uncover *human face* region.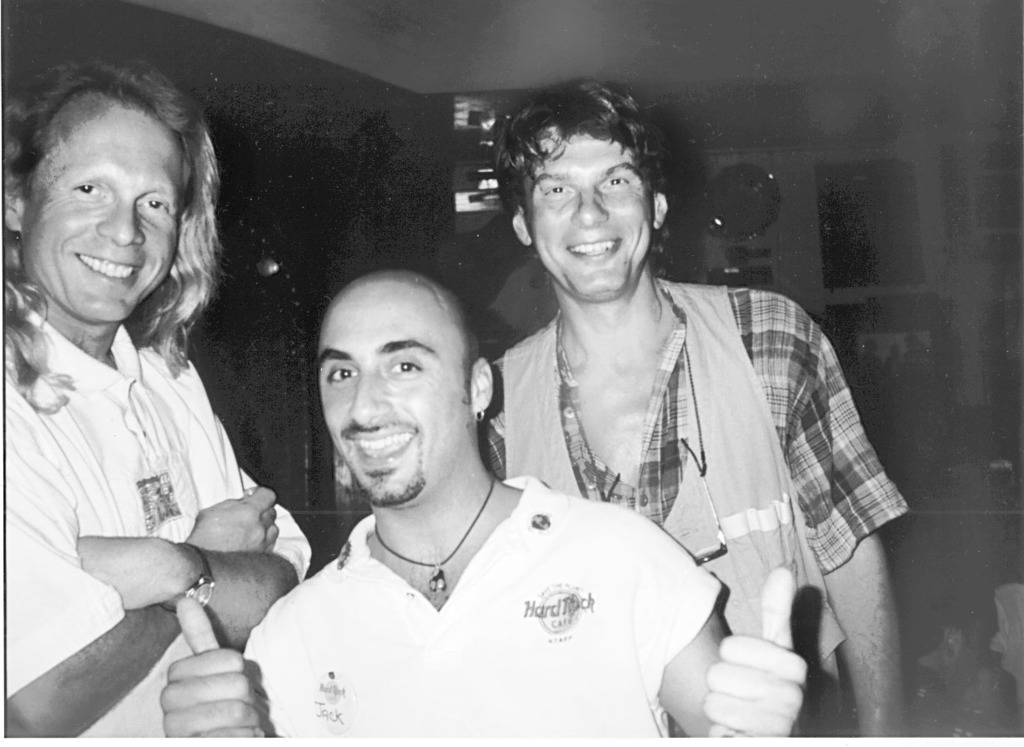
Uncovered: 523/126/655/300.
